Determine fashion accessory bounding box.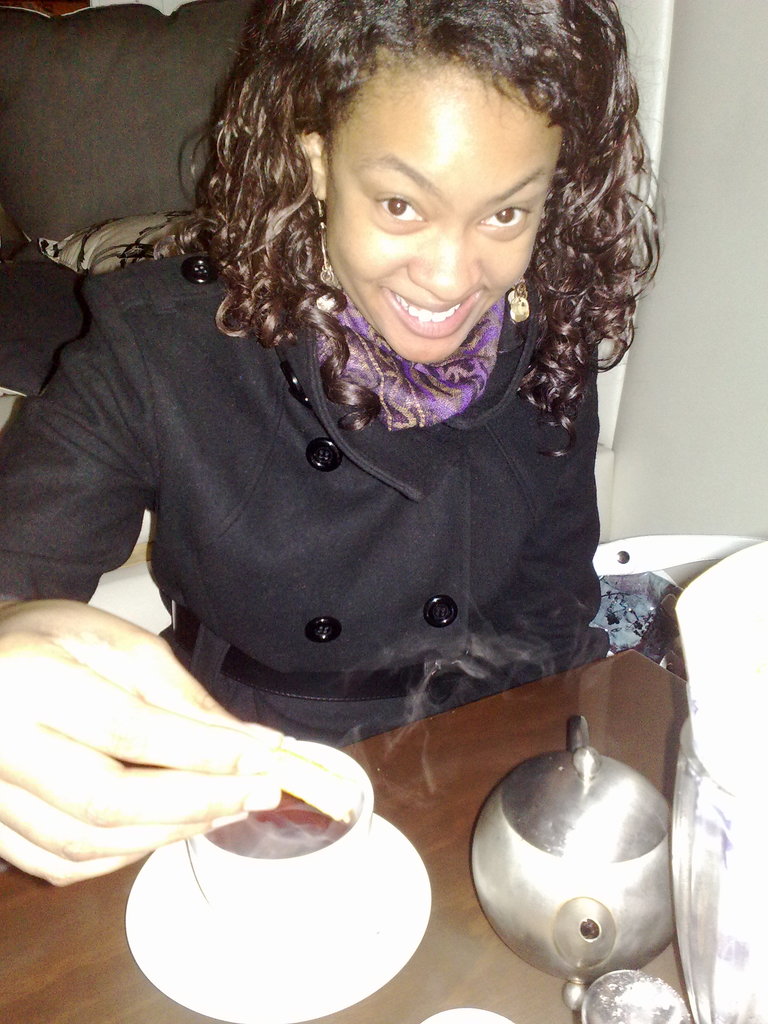
Determined: [317, 195, 331, 281].
